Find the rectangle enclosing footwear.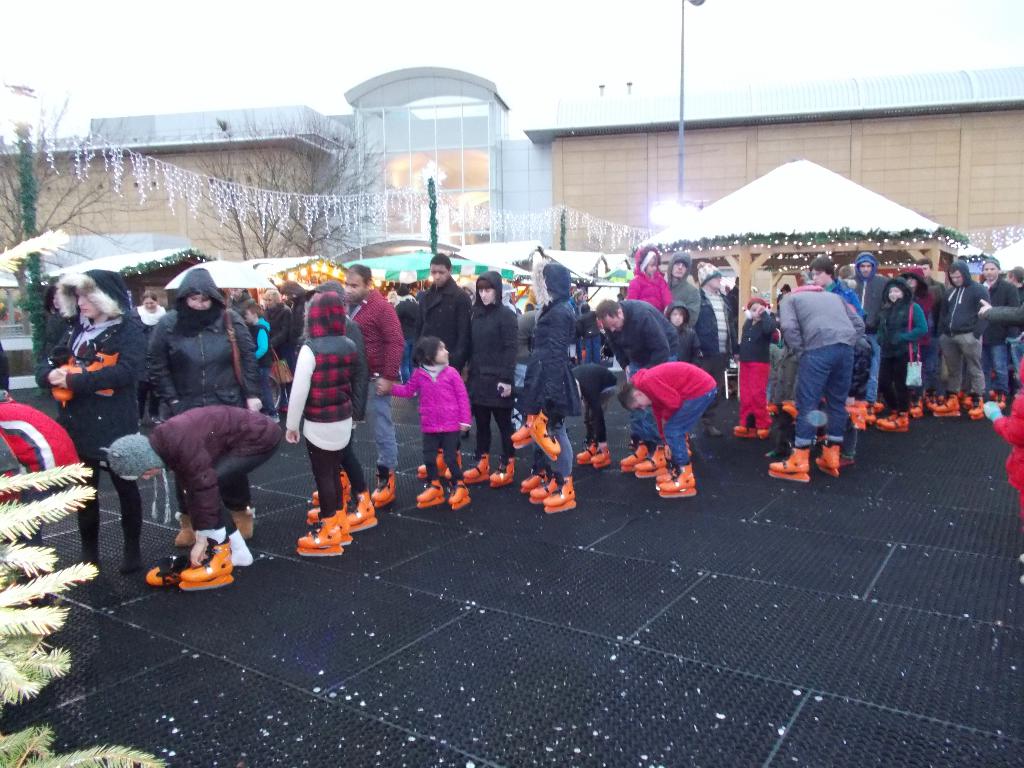
(x1=530, y1=470, x2=561, y2=500).
